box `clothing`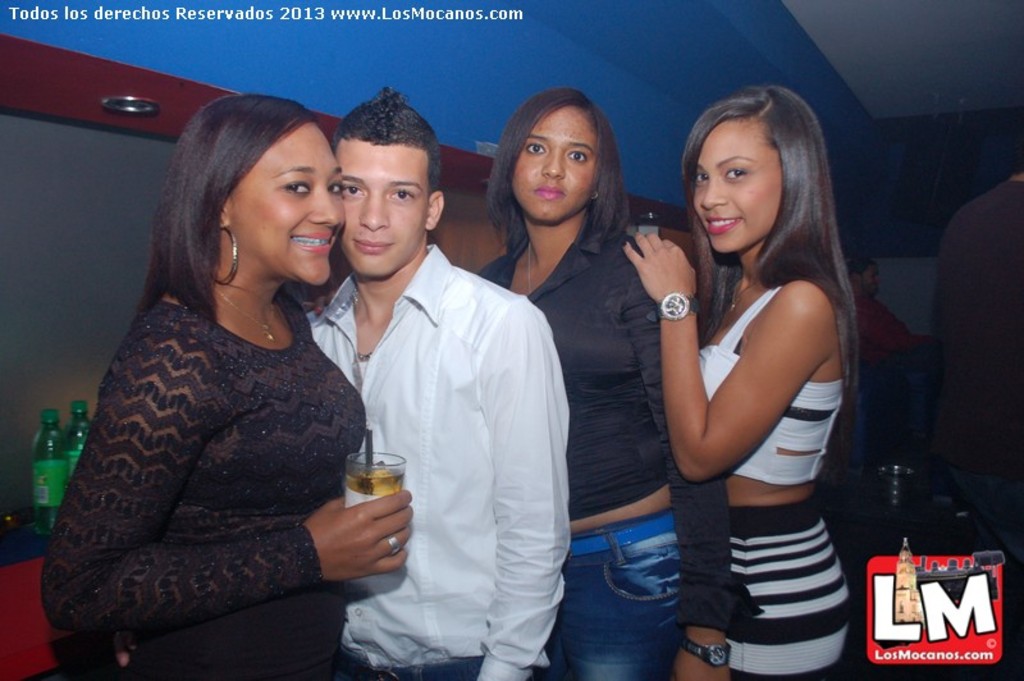
[685, 270, 850, 479]
